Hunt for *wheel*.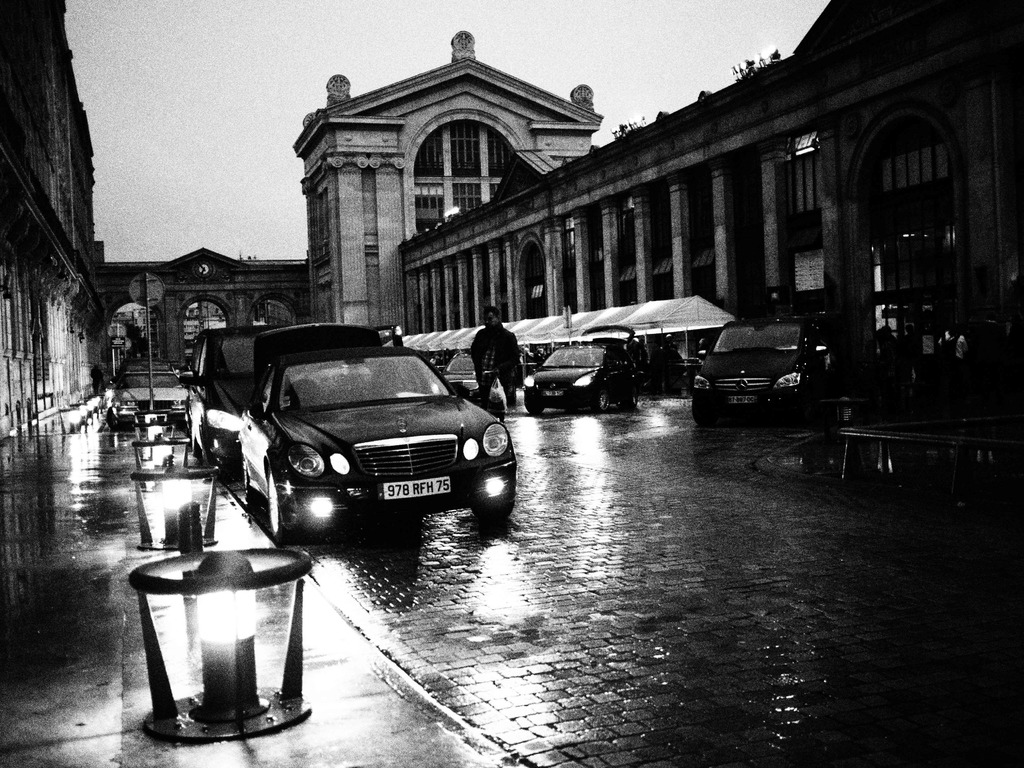
Hunted down at [268, 474, 292, 538].
